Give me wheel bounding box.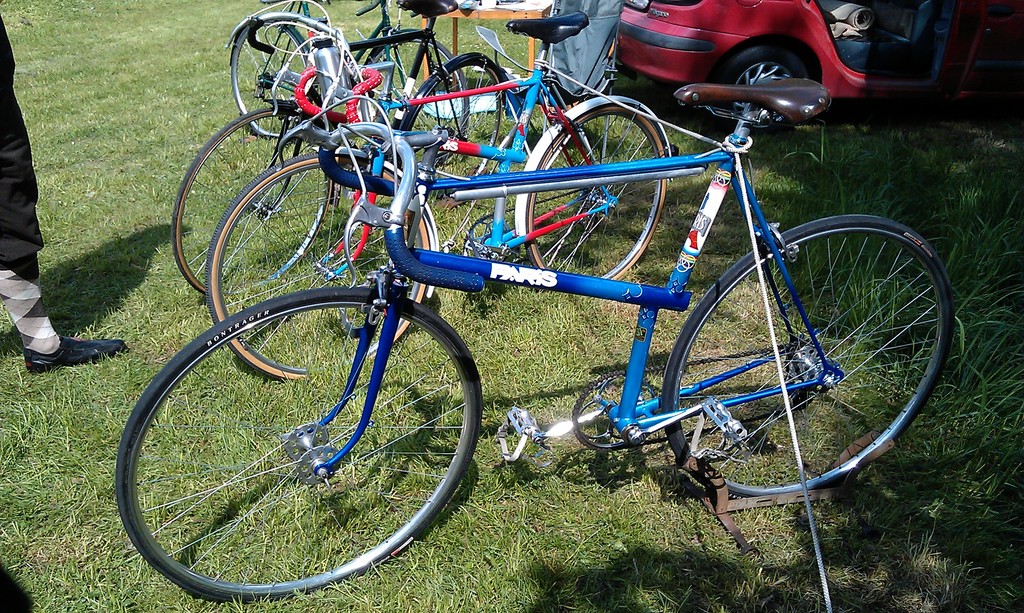
<region>397, 54, 514, 191</region>.
